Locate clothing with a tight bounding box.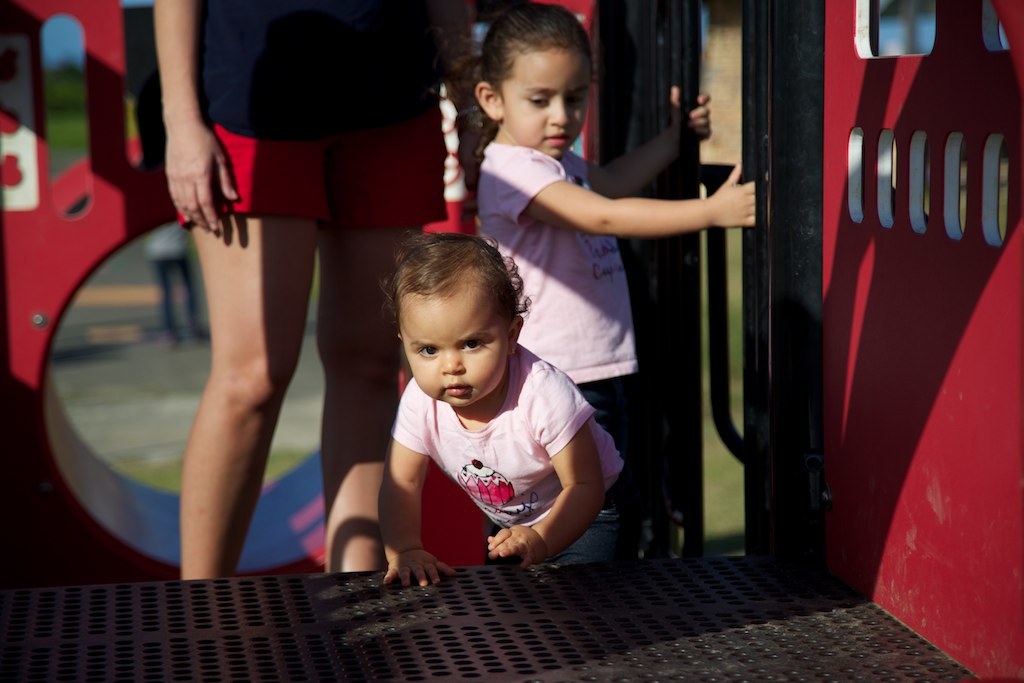
{"x1": 475, "y1": 142, "x2": 635, "y2": 443}.
